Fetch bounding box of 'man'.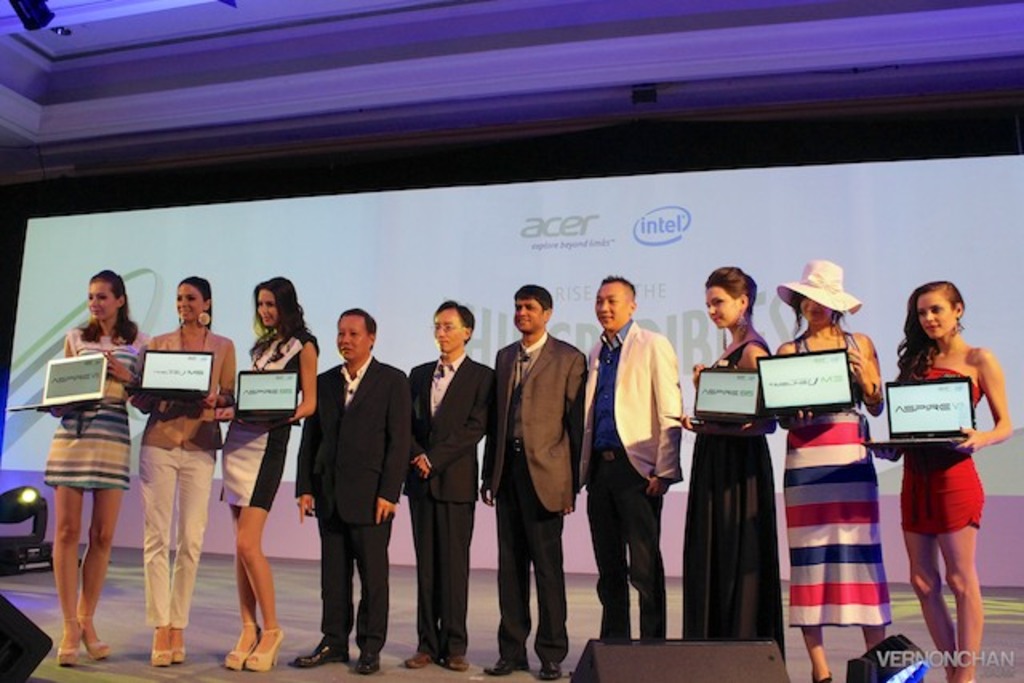
Bbox: bbox(574, 280, 688, 638).
